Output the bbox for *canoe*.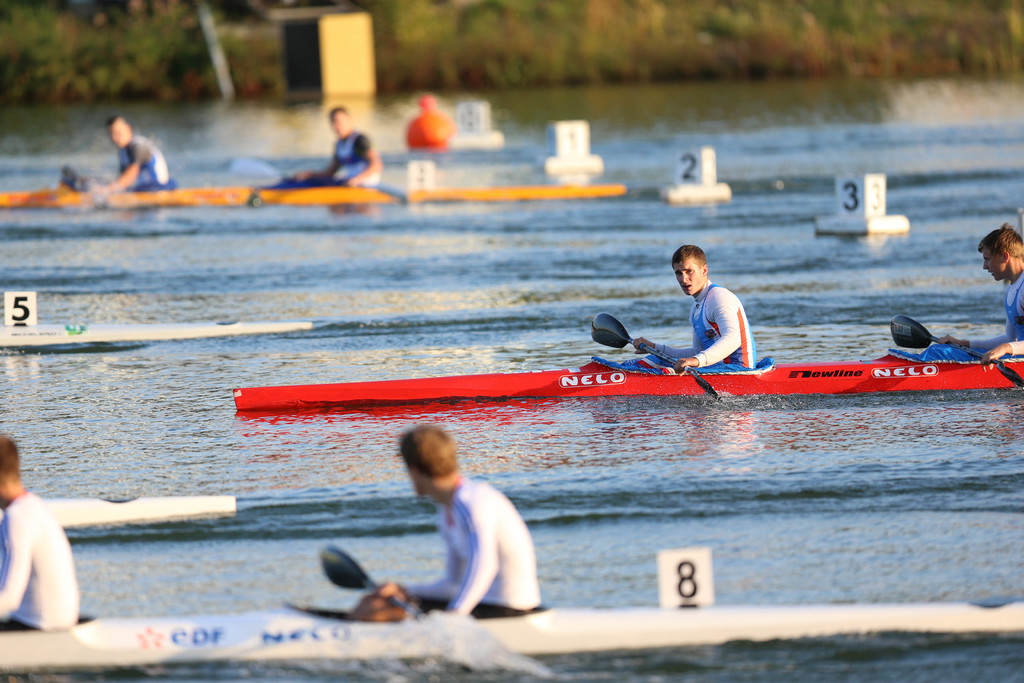
0,322,313,350.
